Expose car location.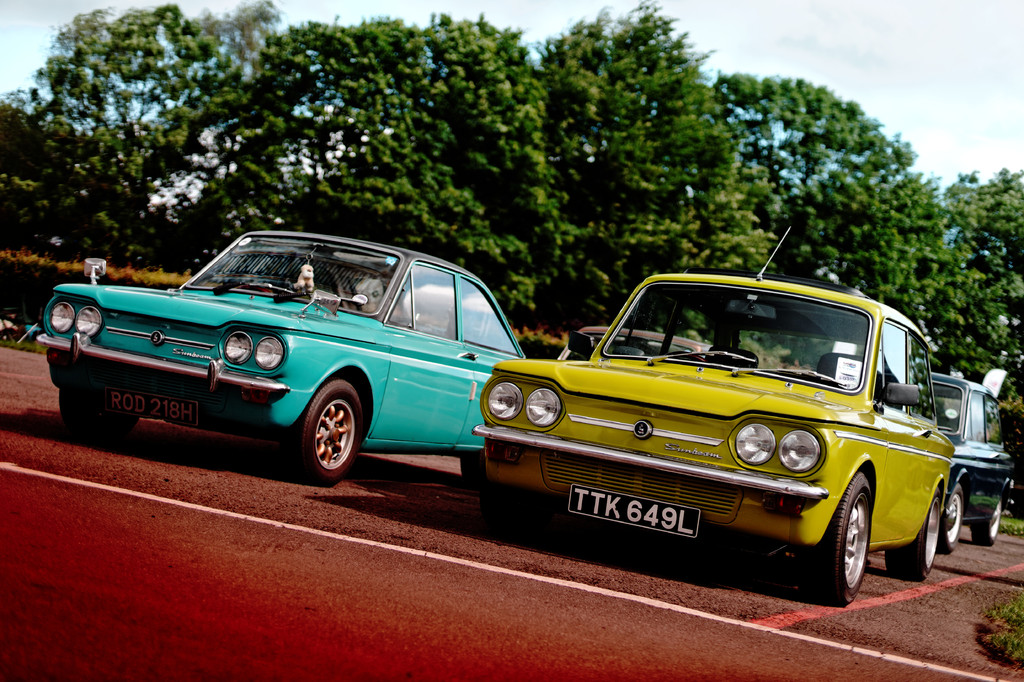
Exposed at 469 262 972 602.
